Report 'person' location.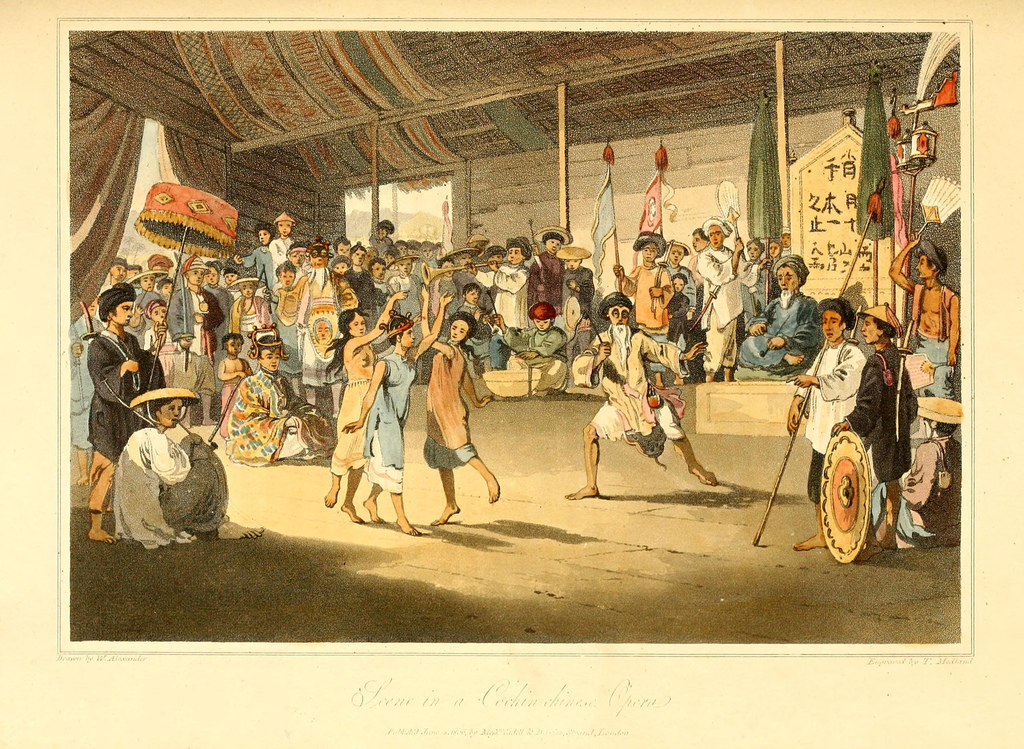
Report: bbox=(612, 234, 671, 310).
